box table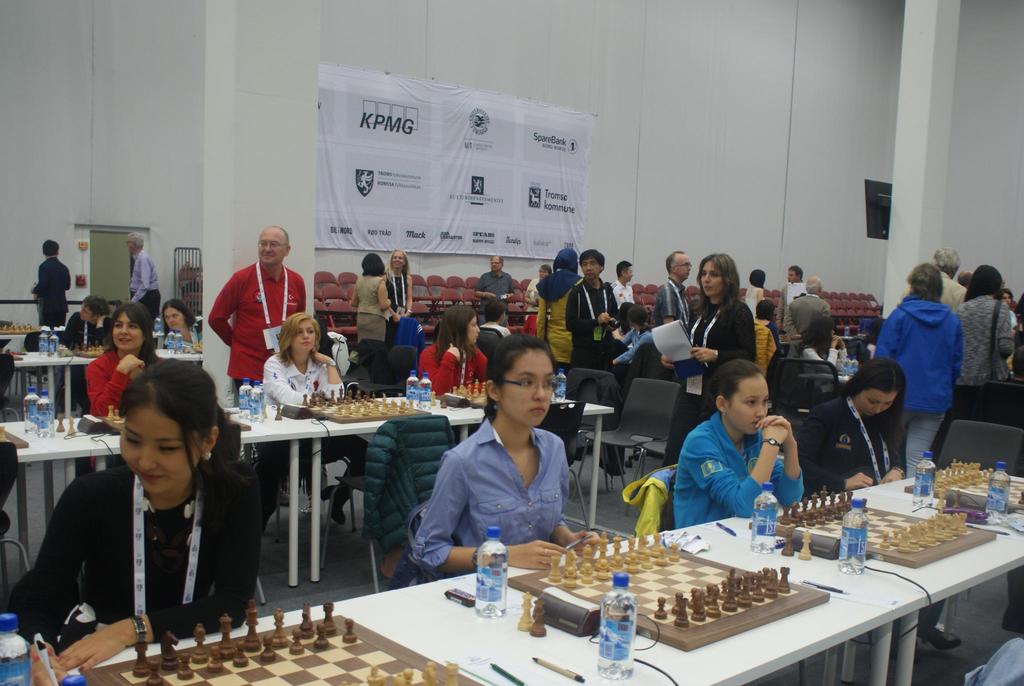
l=5, t=409, r=328, b=587
